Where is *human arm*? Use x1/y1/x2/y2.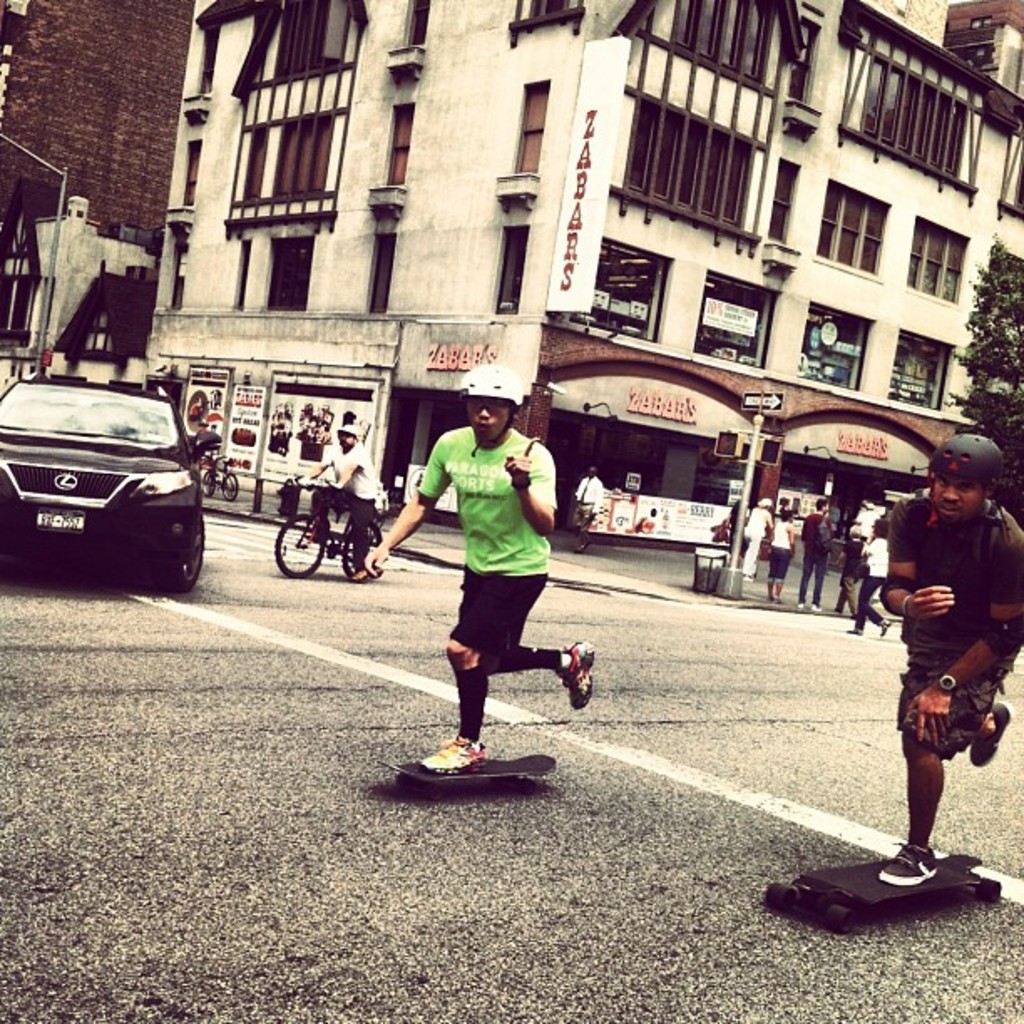
885/497/954/626.
